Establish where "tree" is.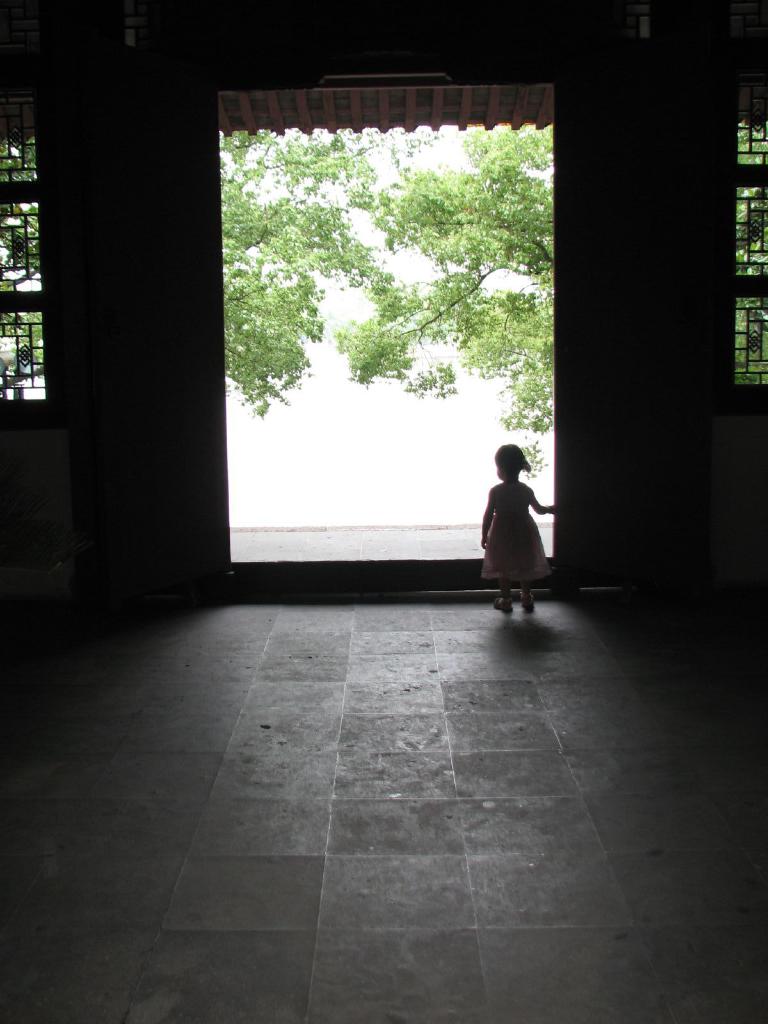
Established at 732:125:767:383.
